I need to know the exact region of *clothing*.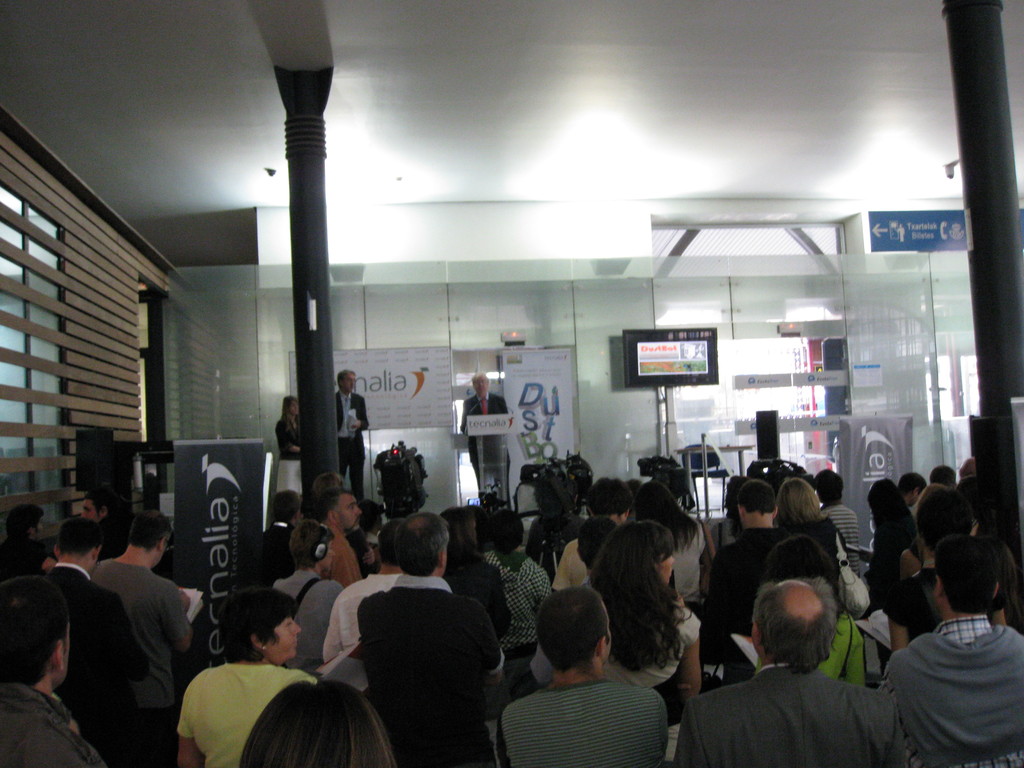
Region: x1=327, y1=548, x2=511, y2=759.
